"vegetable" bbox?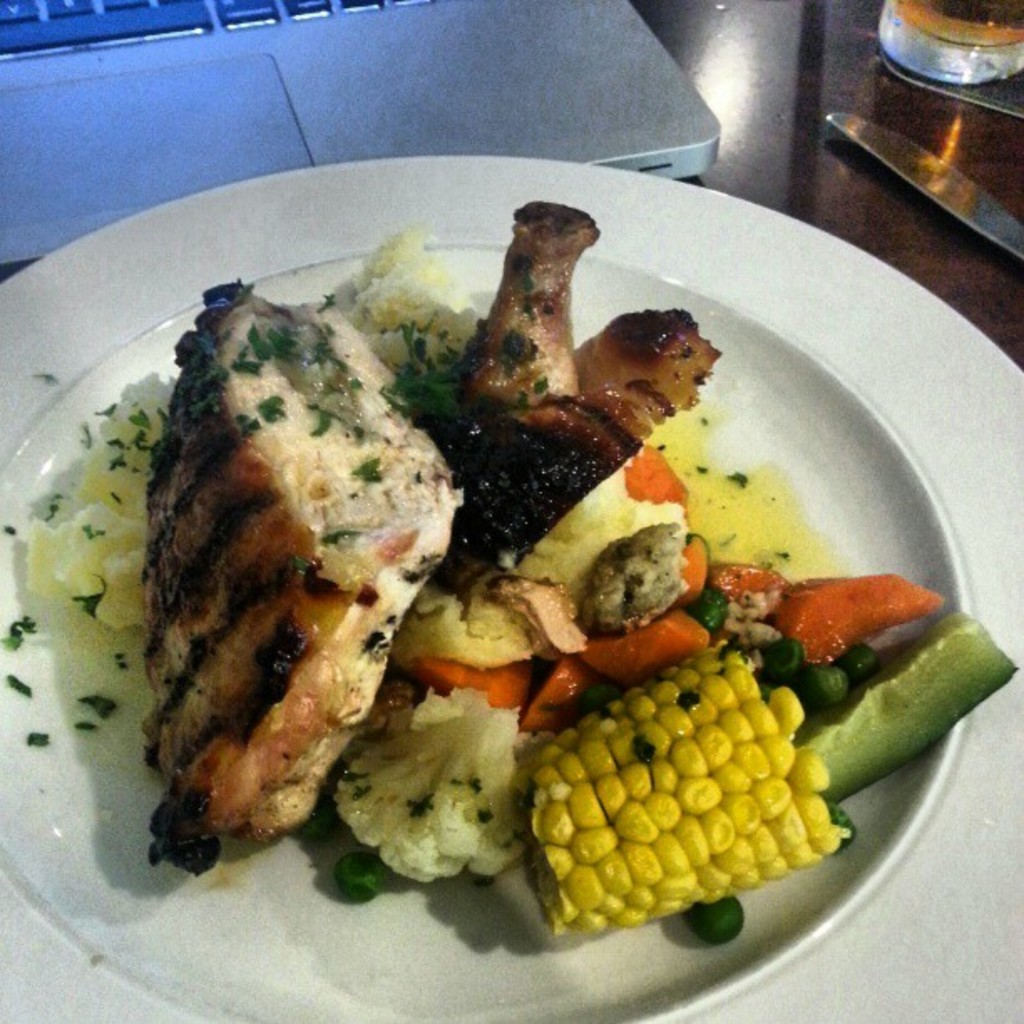
507,673,868,907
